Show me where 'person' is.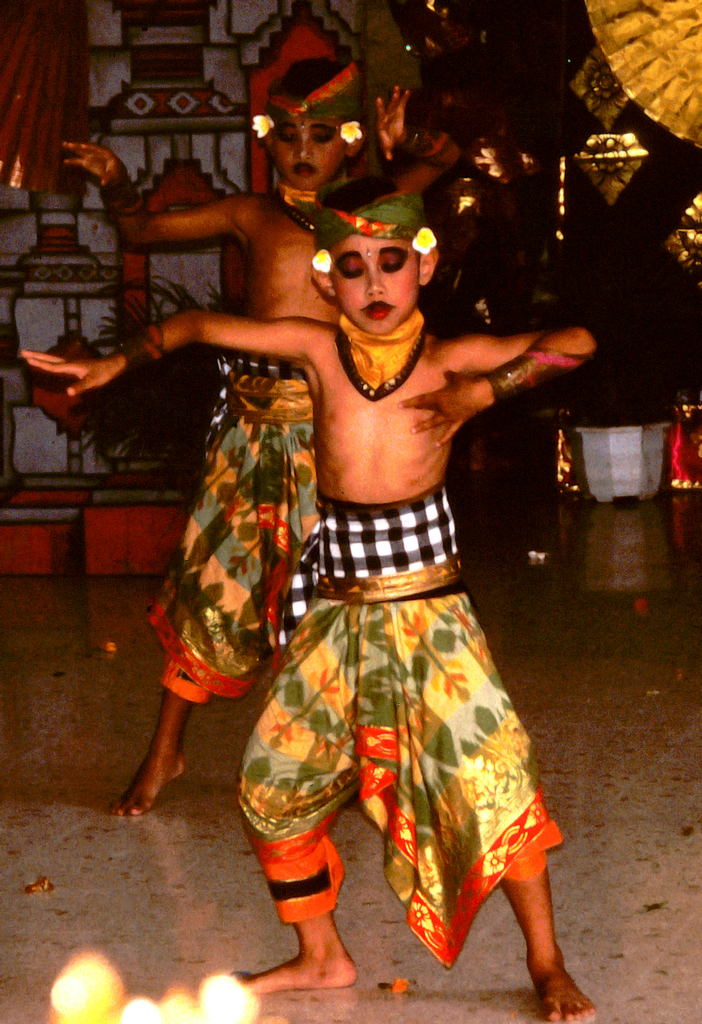
'person' is at box=[19, 204, 596, 1023].
